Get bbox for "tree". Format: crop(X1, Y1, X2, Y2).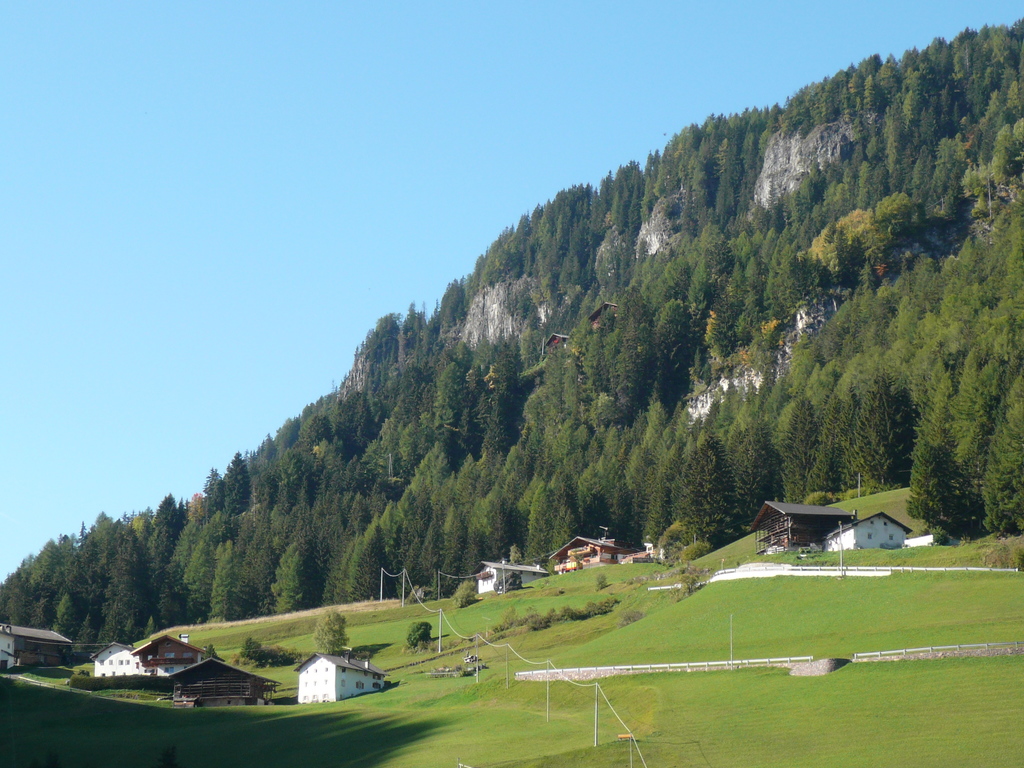
crop(572, 241, 645, 353).
